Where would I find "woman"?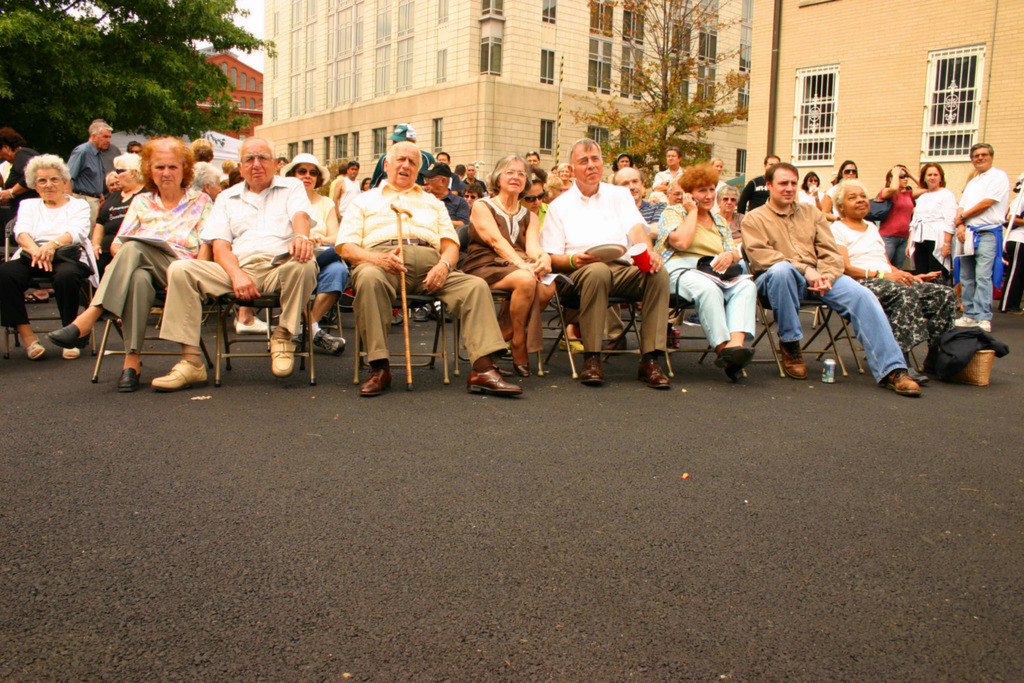
At {"left": 826, "top": 161, "right": 856, "bottom": 216}.
